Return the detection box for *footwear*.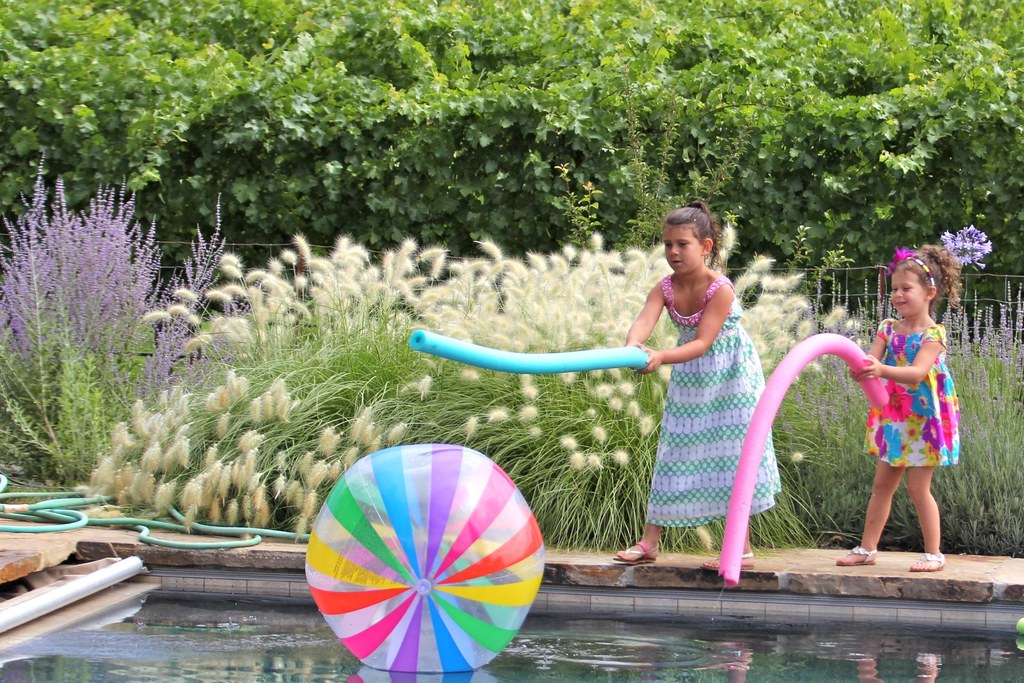
(835,545,879,565).
